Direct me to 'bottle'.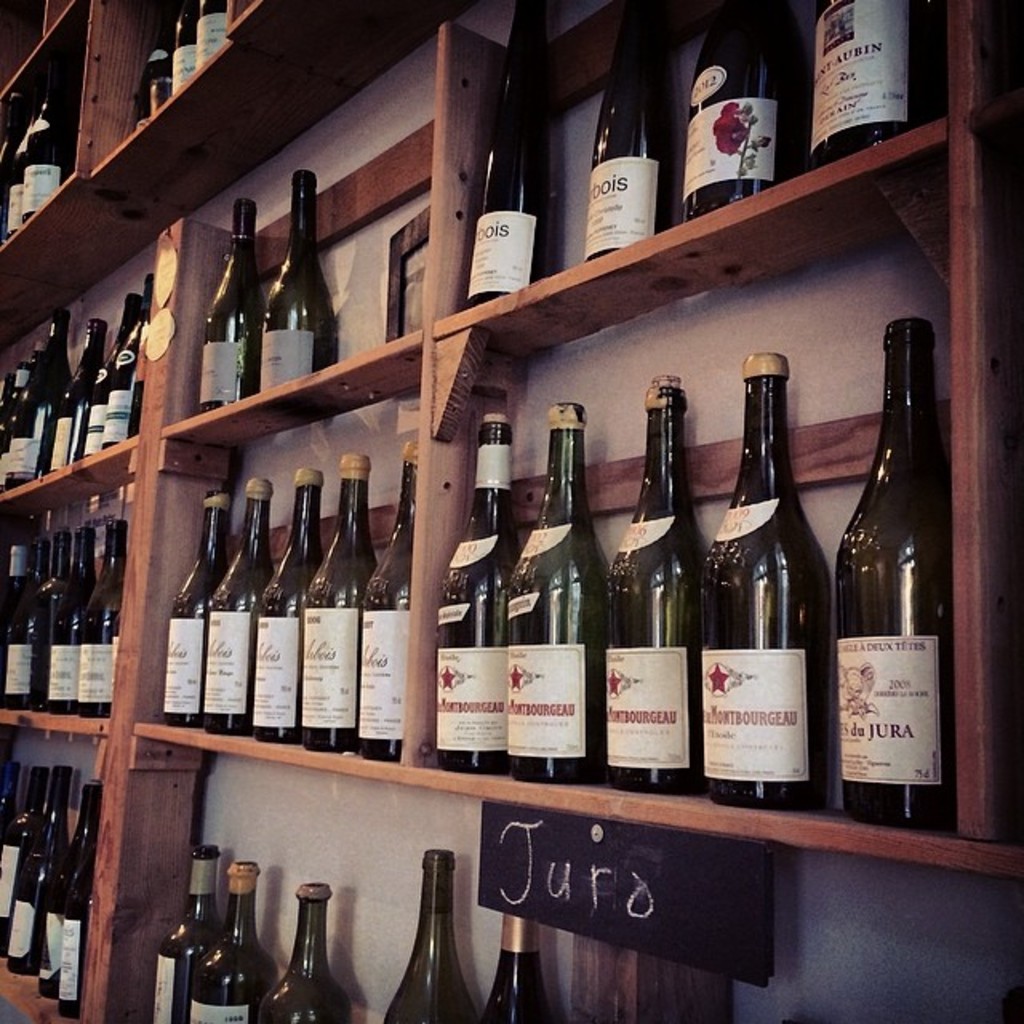
Direction: 682,0,784,229.
